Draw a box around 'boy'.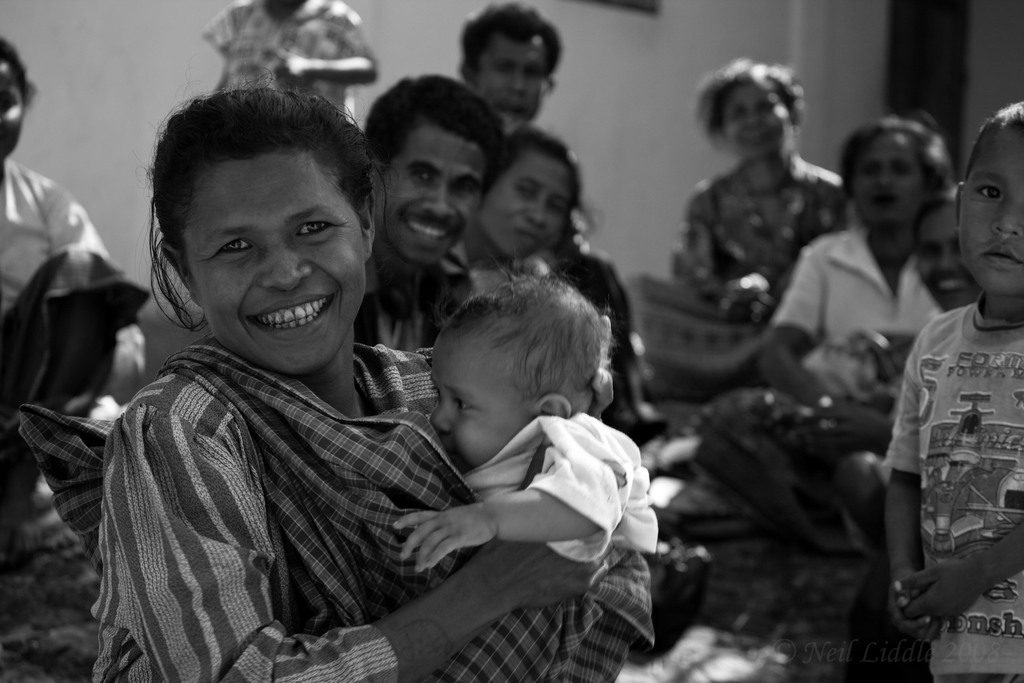
box(883, 104, 1023, 682).
